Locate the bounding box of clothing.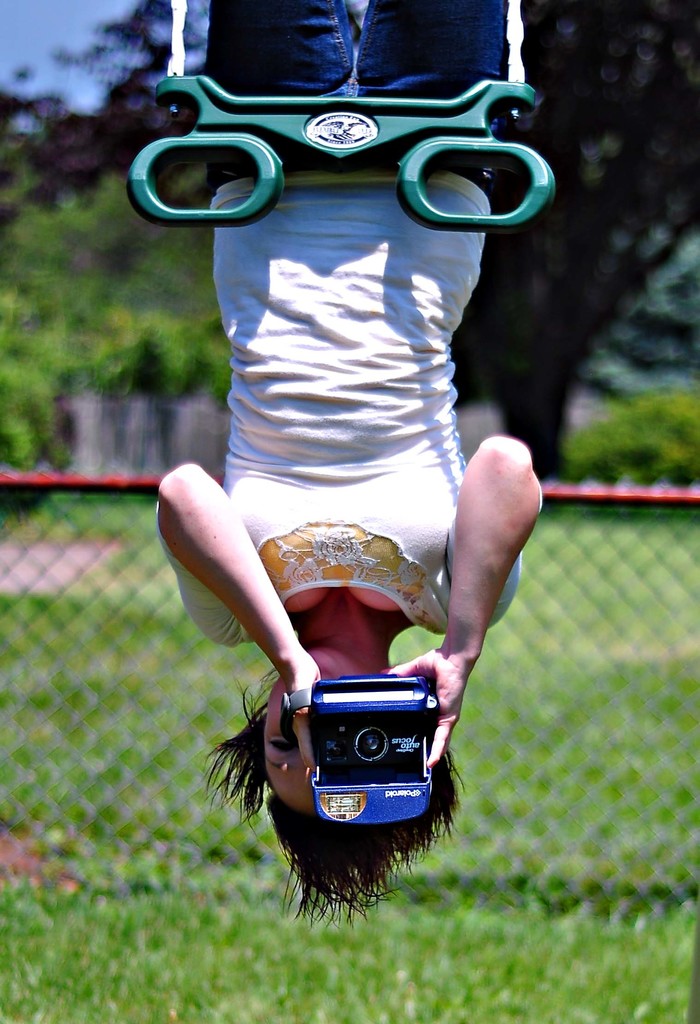
Bounding box: [160,27,571,865].
